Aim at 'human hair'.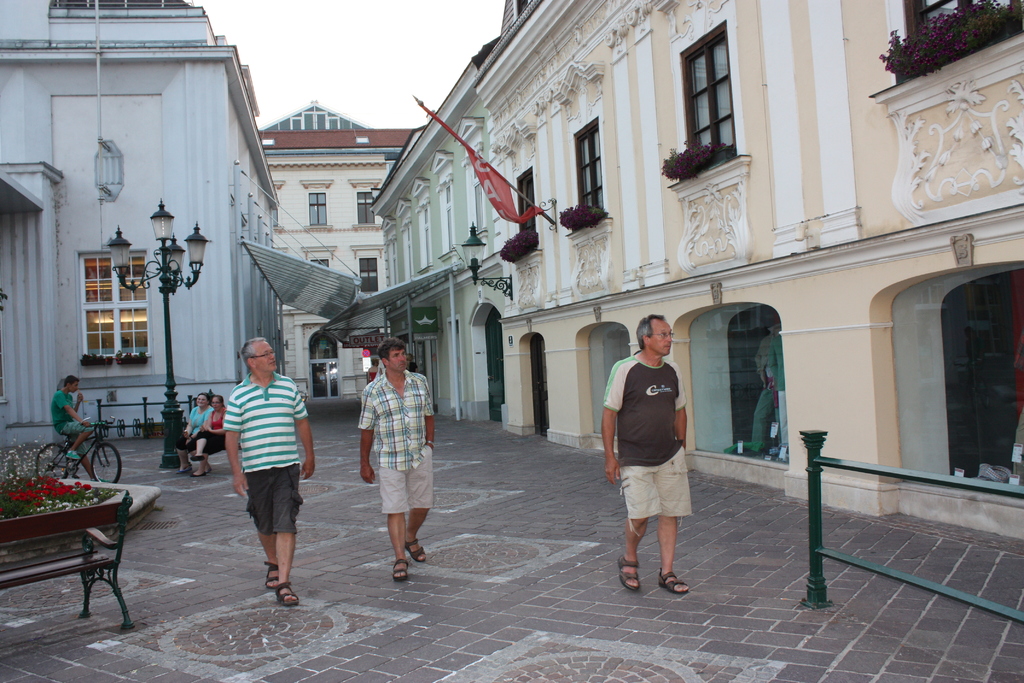
Aimed at bbox(195, 391, 211, 404).
